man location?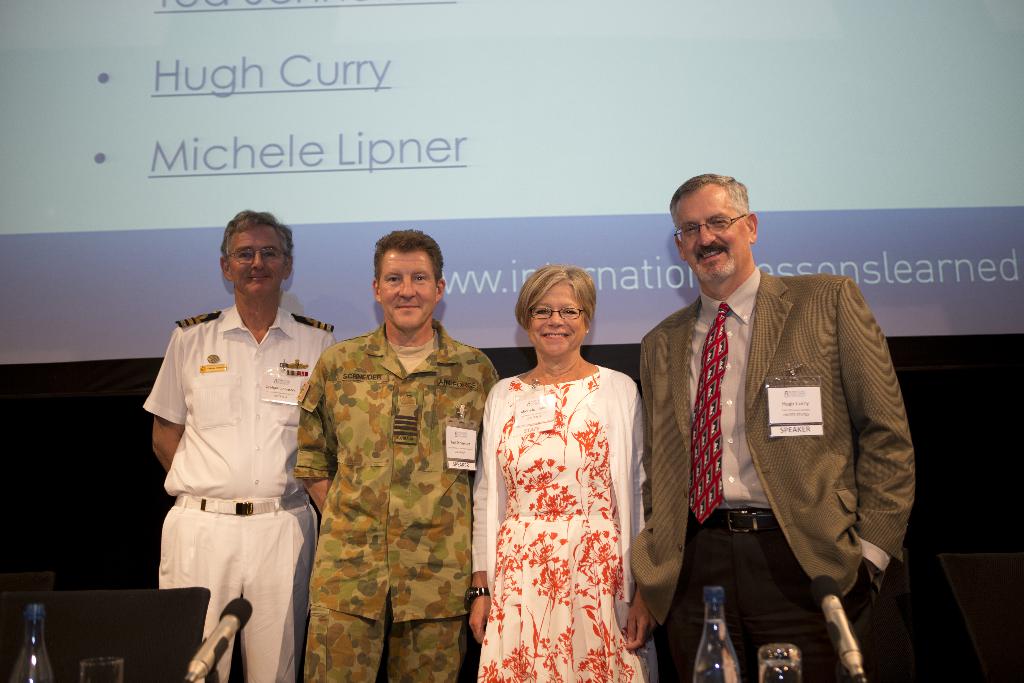
bbox(628, 177, 911, 666)
